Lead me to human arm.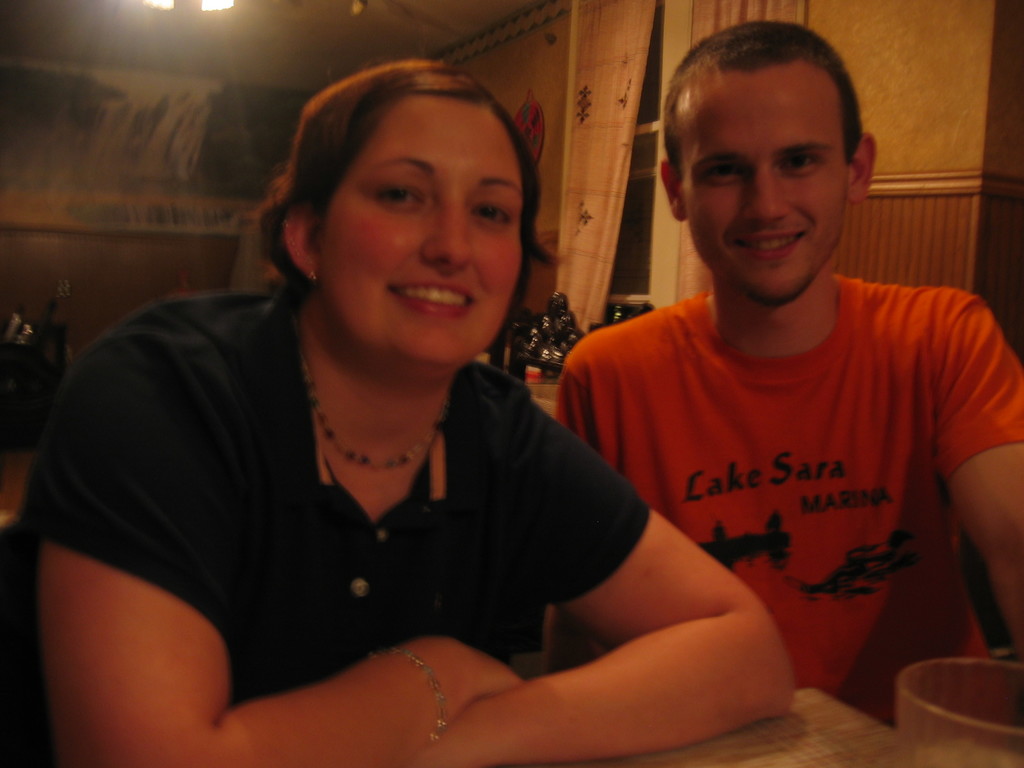
Lead to select_region(392, 358, 804, 767).
